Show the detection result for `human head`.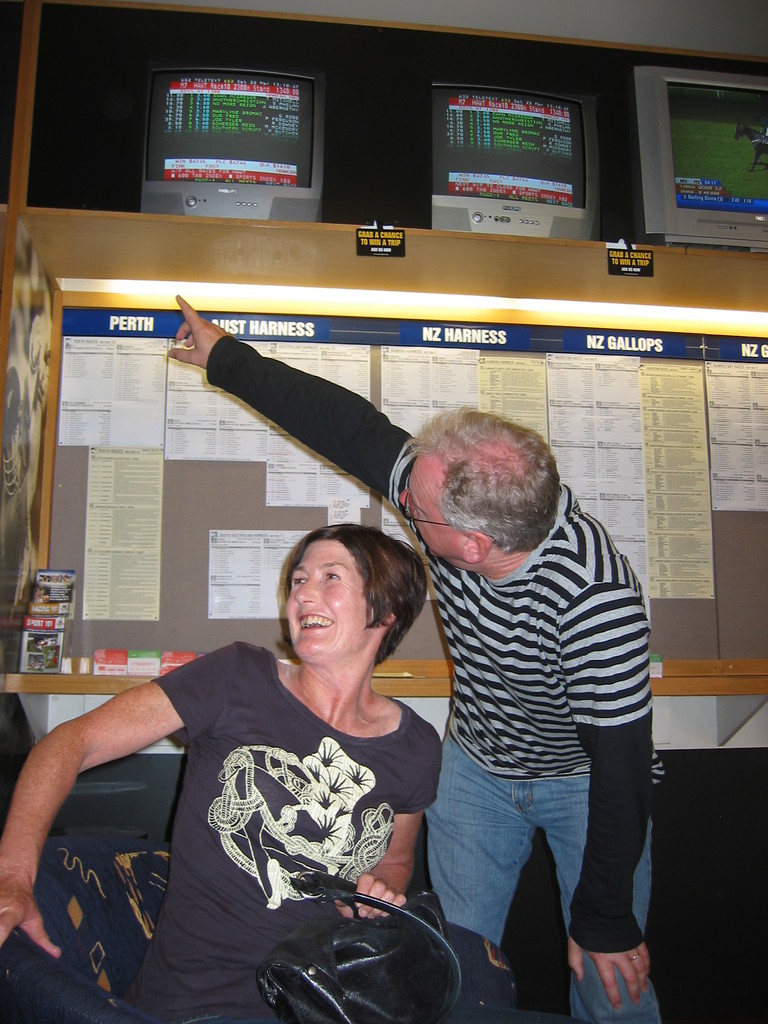
[x1=273, y1=514, x2=424, y2=656].
